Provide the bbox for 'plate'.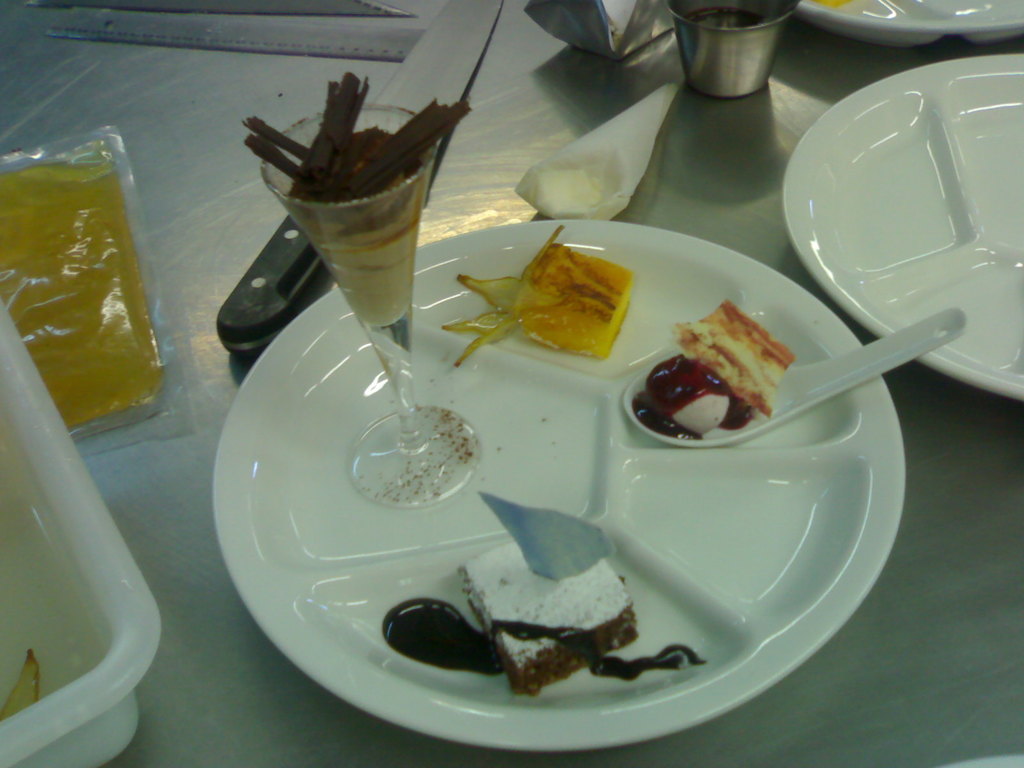
782 51 1023 403.
